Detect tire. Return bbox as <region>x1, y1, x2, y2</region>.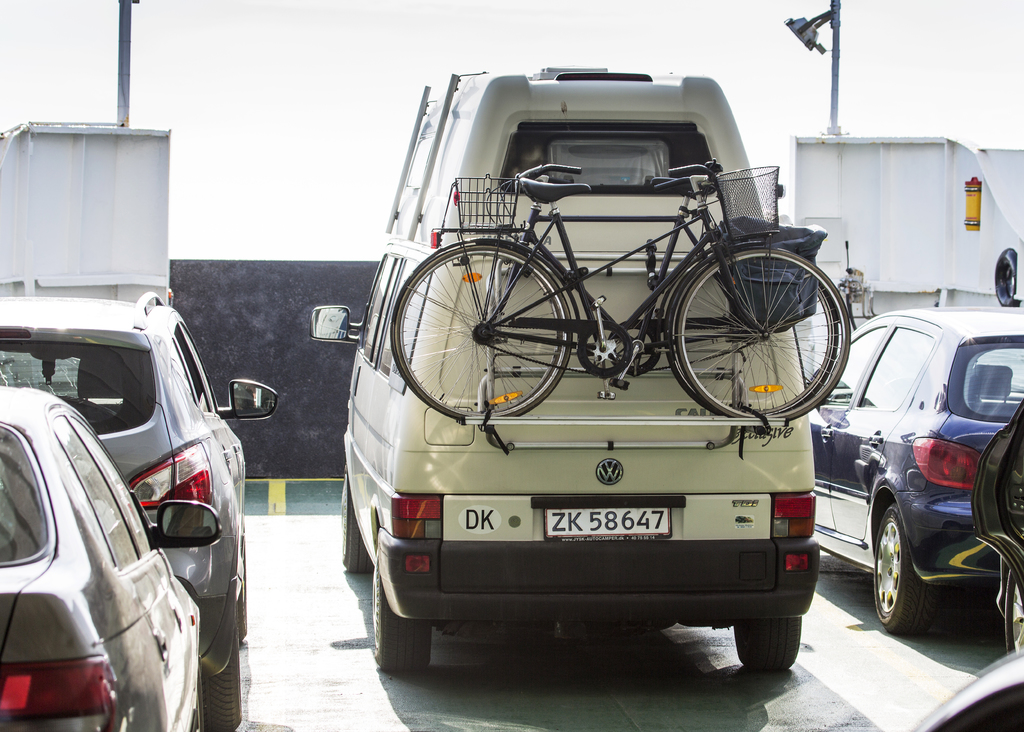
<region>241, 556, 248, 636</region>.
